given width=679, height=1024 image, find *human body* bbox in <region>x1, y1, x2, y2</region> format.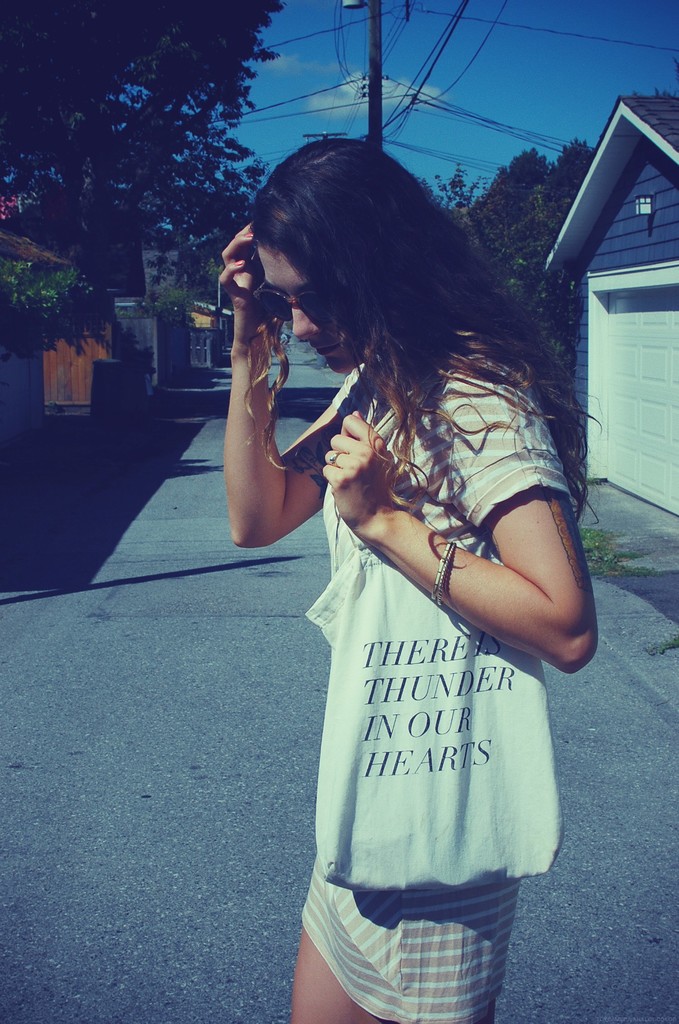
<region>252, 136, 590, 1023</region>.
